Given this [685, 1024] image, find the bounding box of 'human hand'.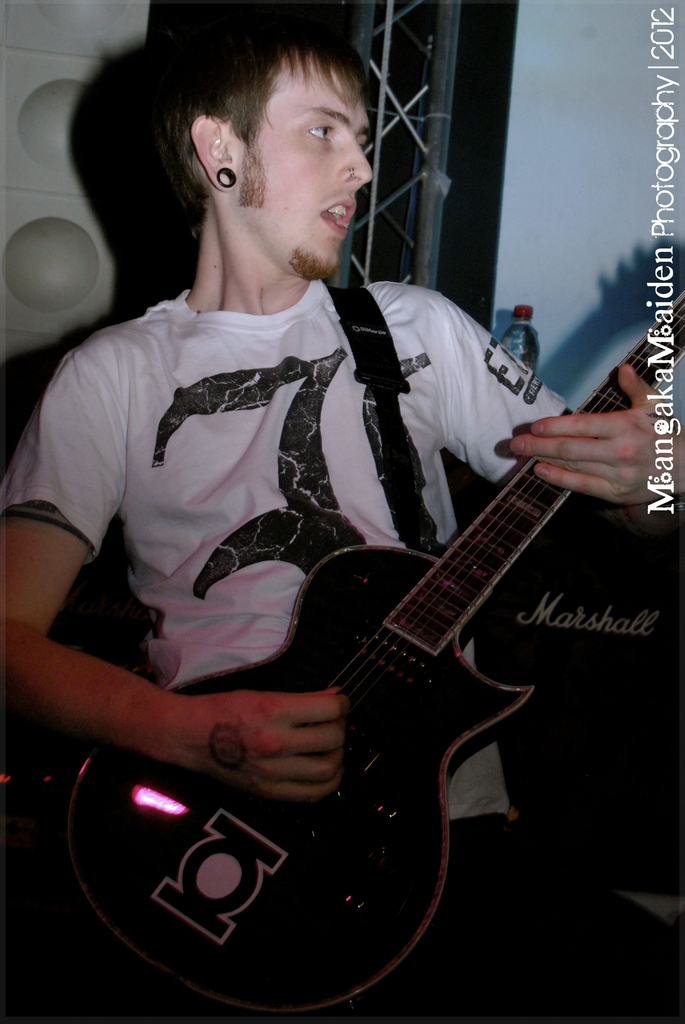
Rect(155, 689, 349, 806).
